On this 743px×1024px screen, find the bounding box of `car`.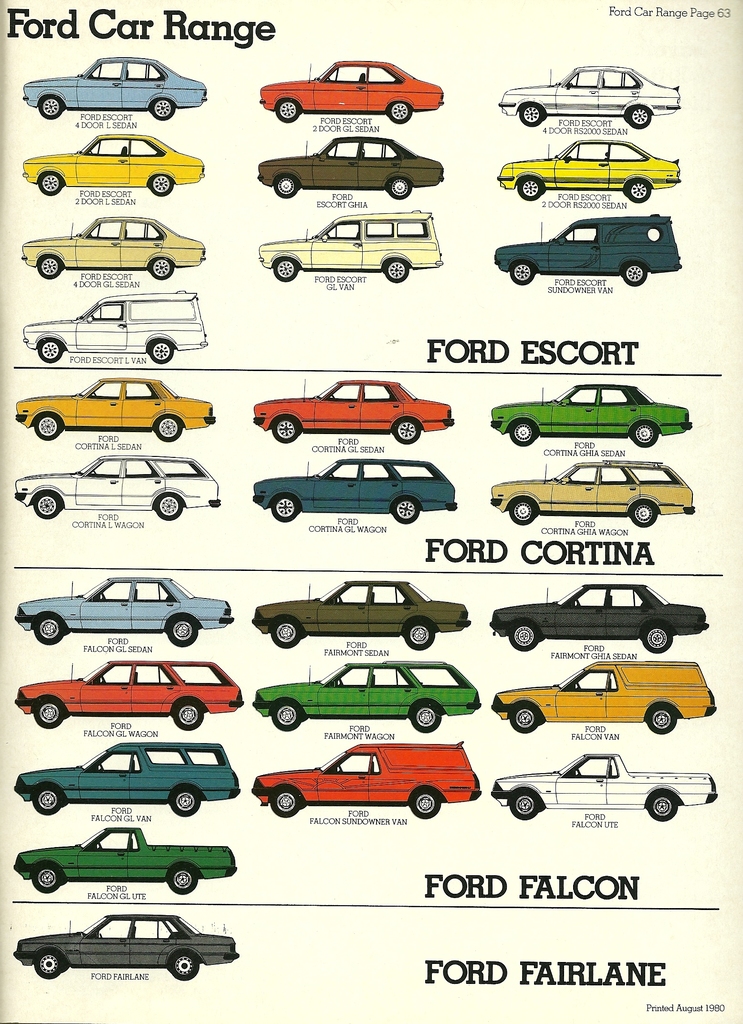
Bounding box: BBox(14, 578, 234, 648).
